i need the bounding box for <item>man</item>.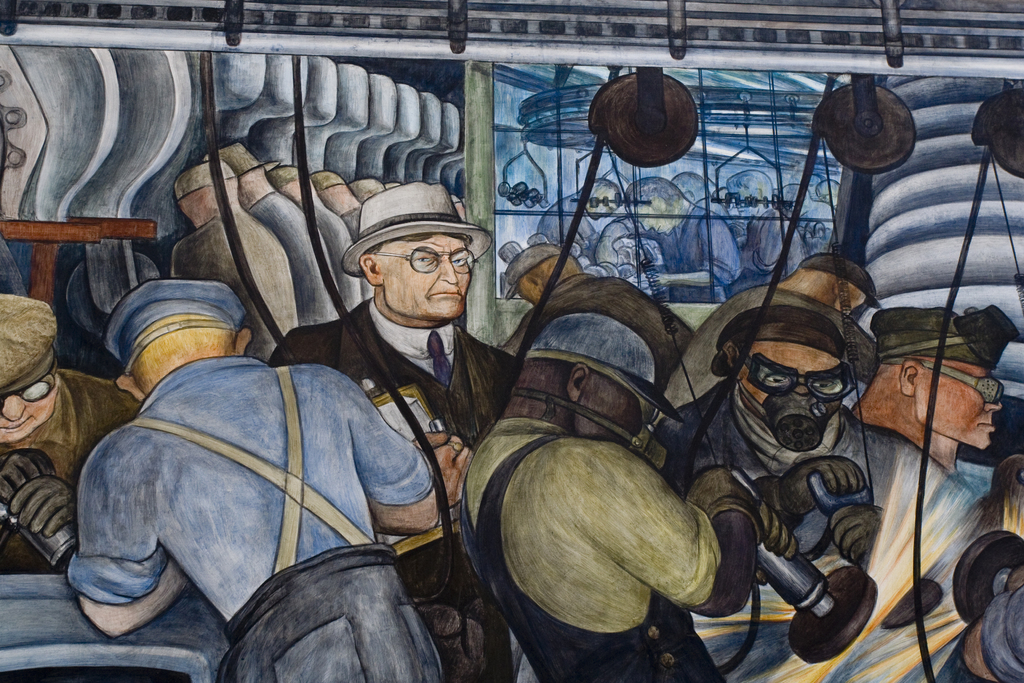
Here it is: {"x1": 662, "y1": 254, "x2": 882, "y2": 412}.
